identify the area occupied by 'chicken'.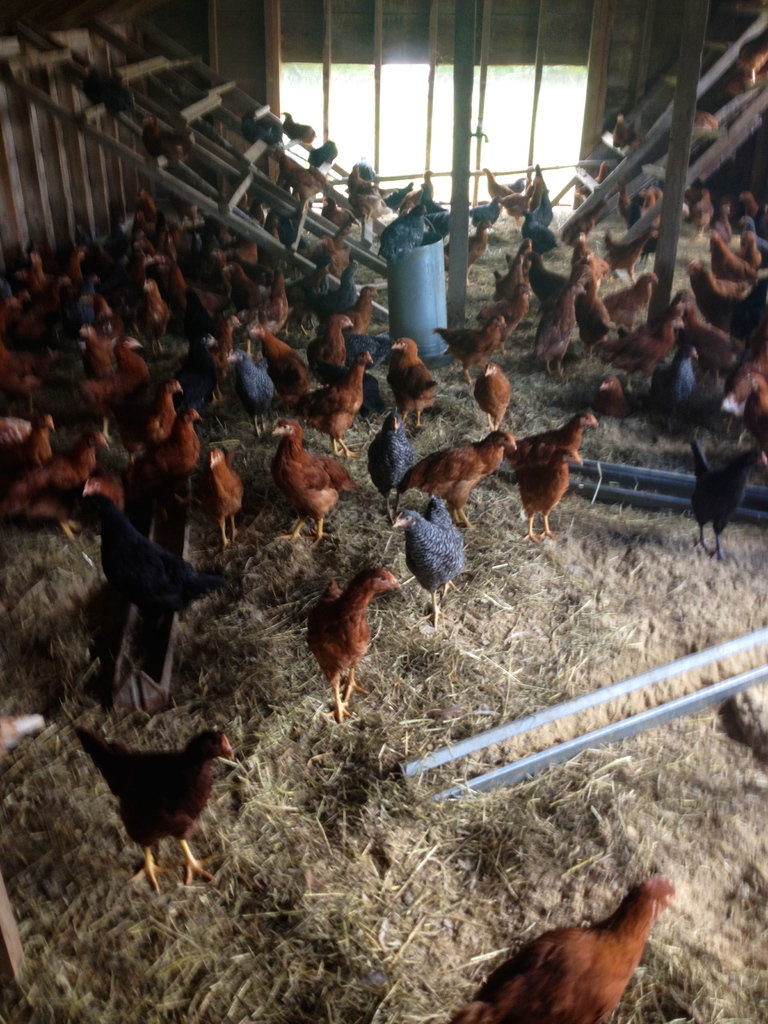
Area: Rect(296, 554, 408, 717).
